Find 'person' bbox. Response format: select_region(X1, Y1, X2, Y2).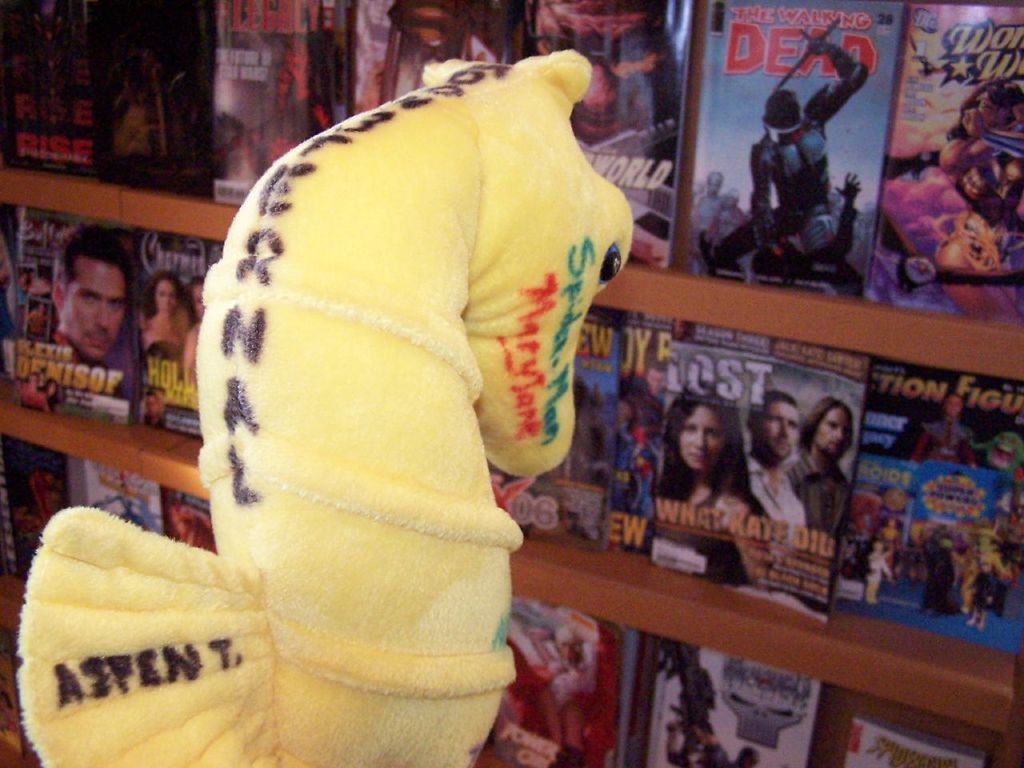
select_region(707, 36, 875, 310).
